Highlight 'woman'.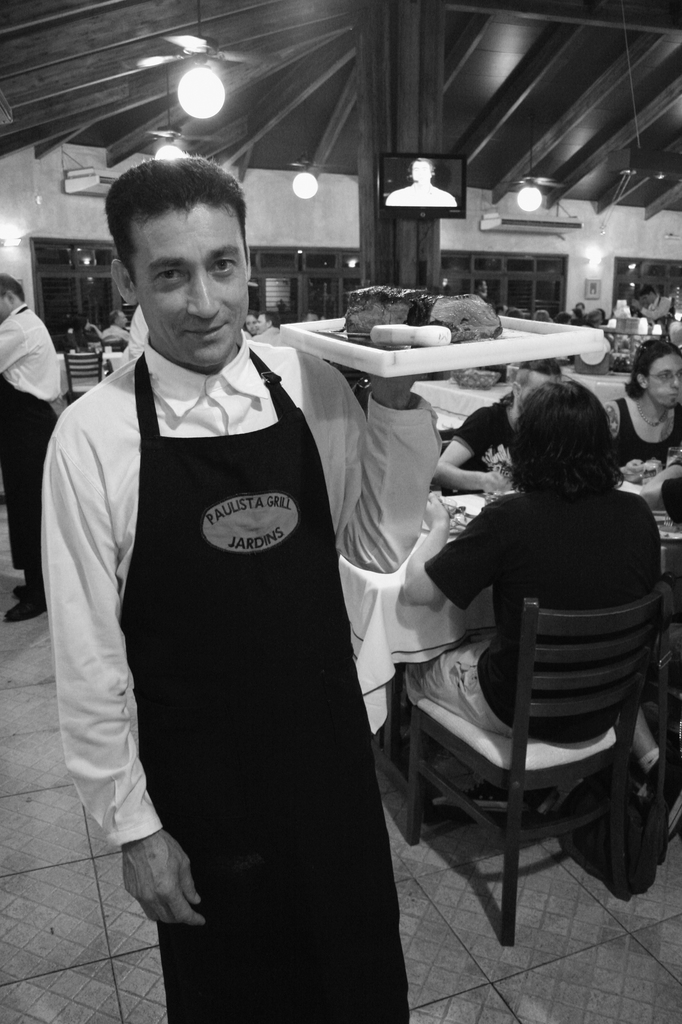
Highlighted region: box(607, 337, 681, 481).
